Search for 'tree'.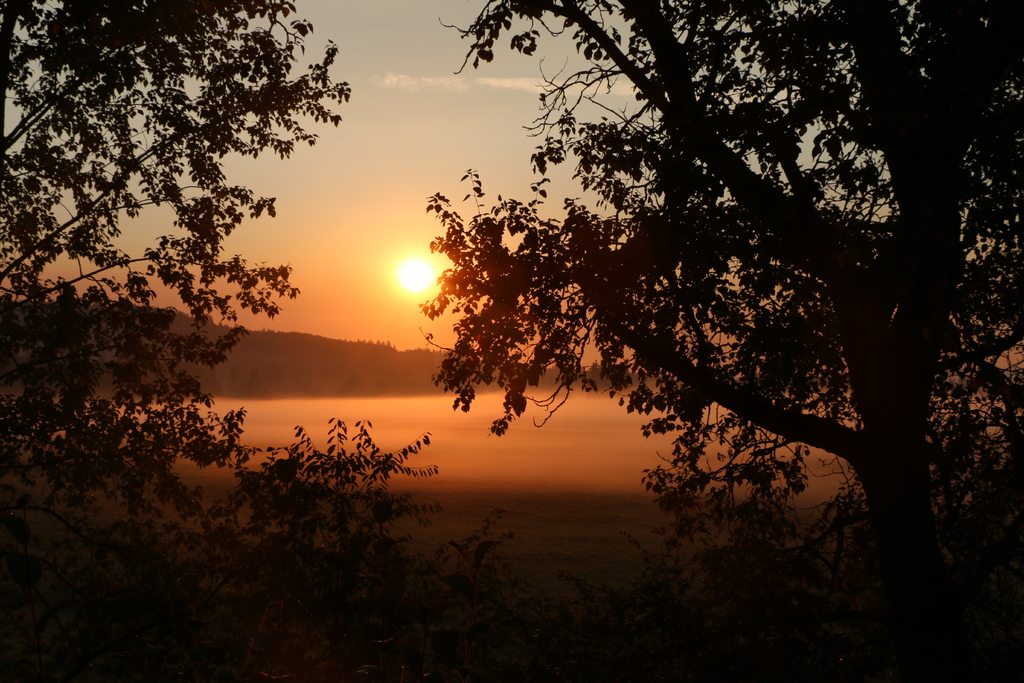
Found at rect(339, 6, 967, 592).
